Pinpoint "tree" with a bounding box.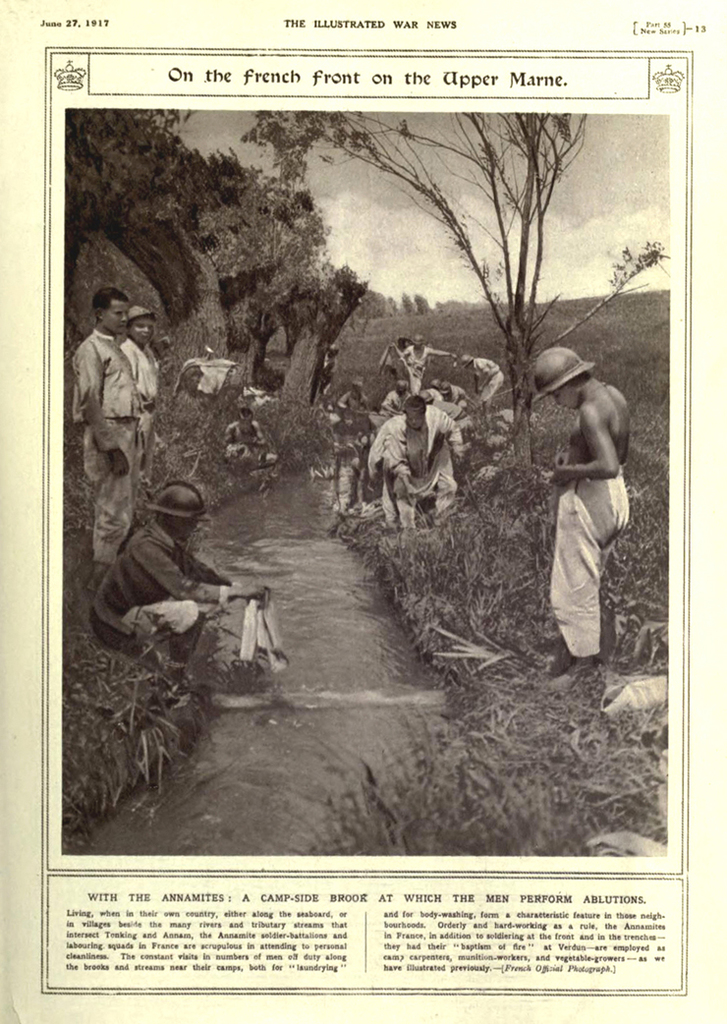
x1=246 y1=102 x2=671 y2=467.
